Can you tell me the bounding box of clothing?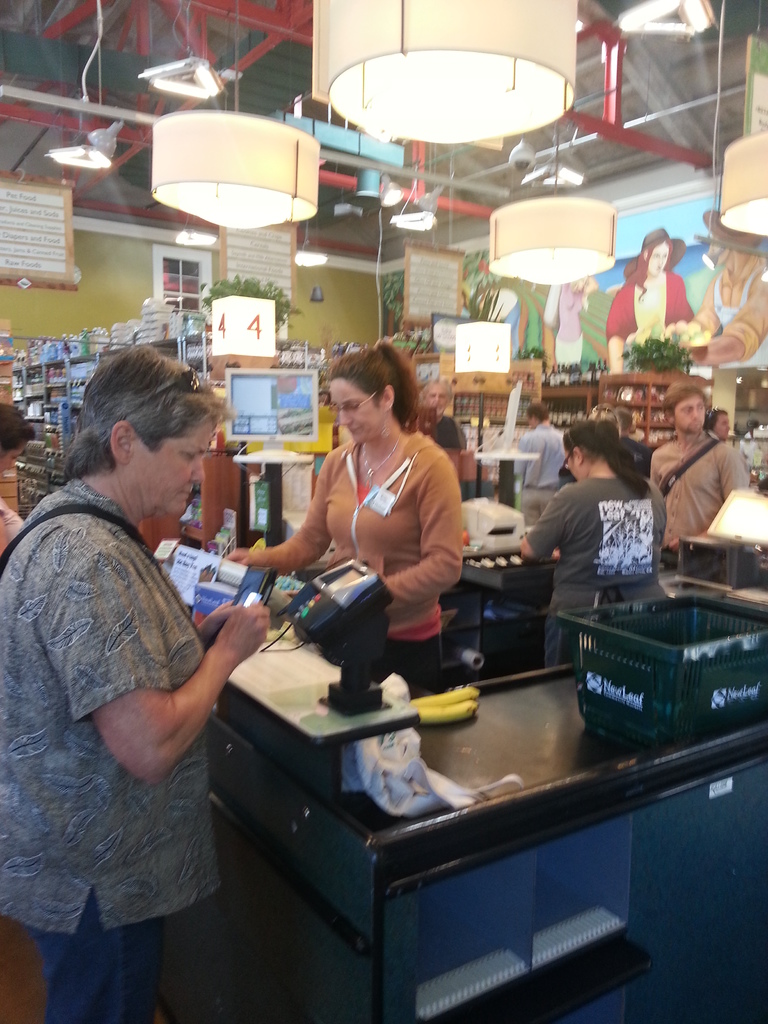
bbox=(513, 421, 568, 526).
